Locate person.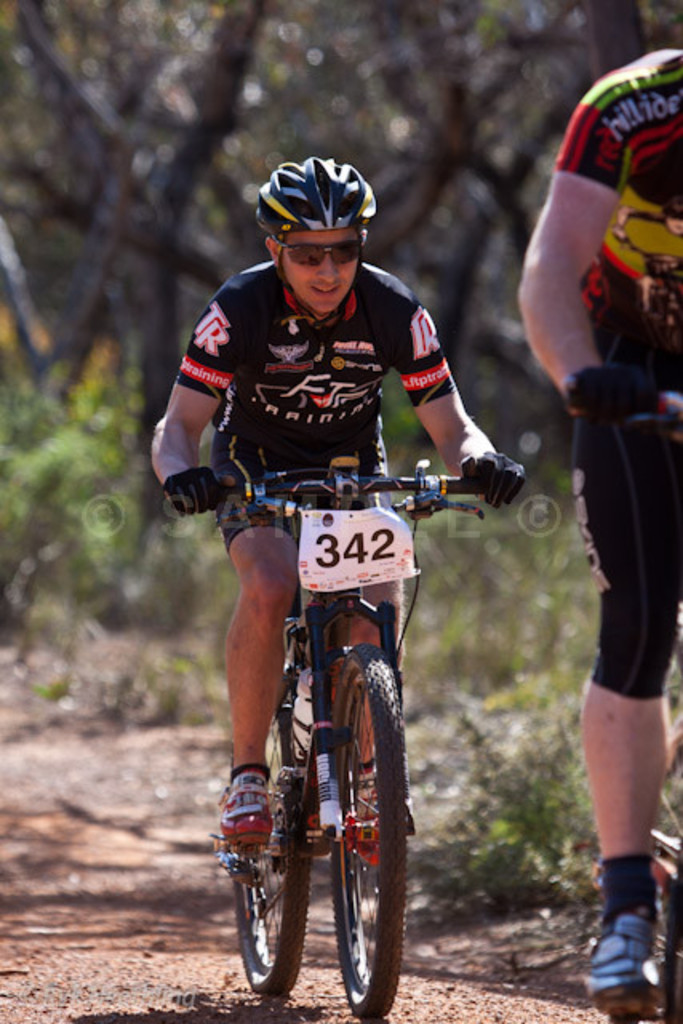
Bounding box: box=[149, 150, 526, 851].
